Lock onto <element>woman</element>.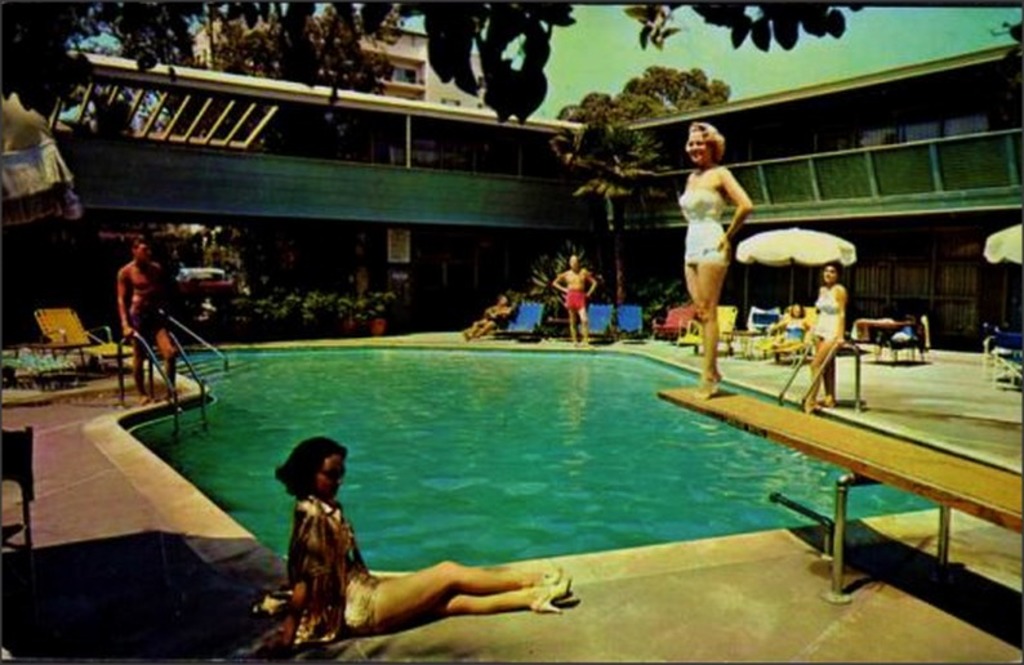
Locked: detection(258, 432, 587, 650).
